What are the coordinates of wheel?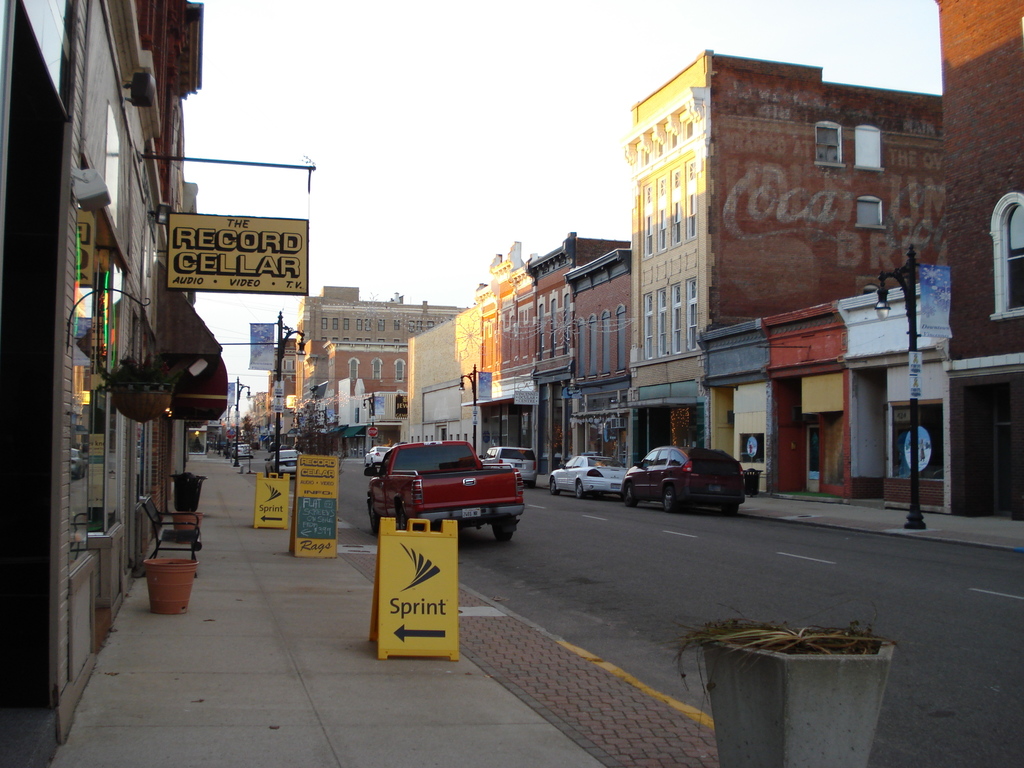
(665,486,678,514).
